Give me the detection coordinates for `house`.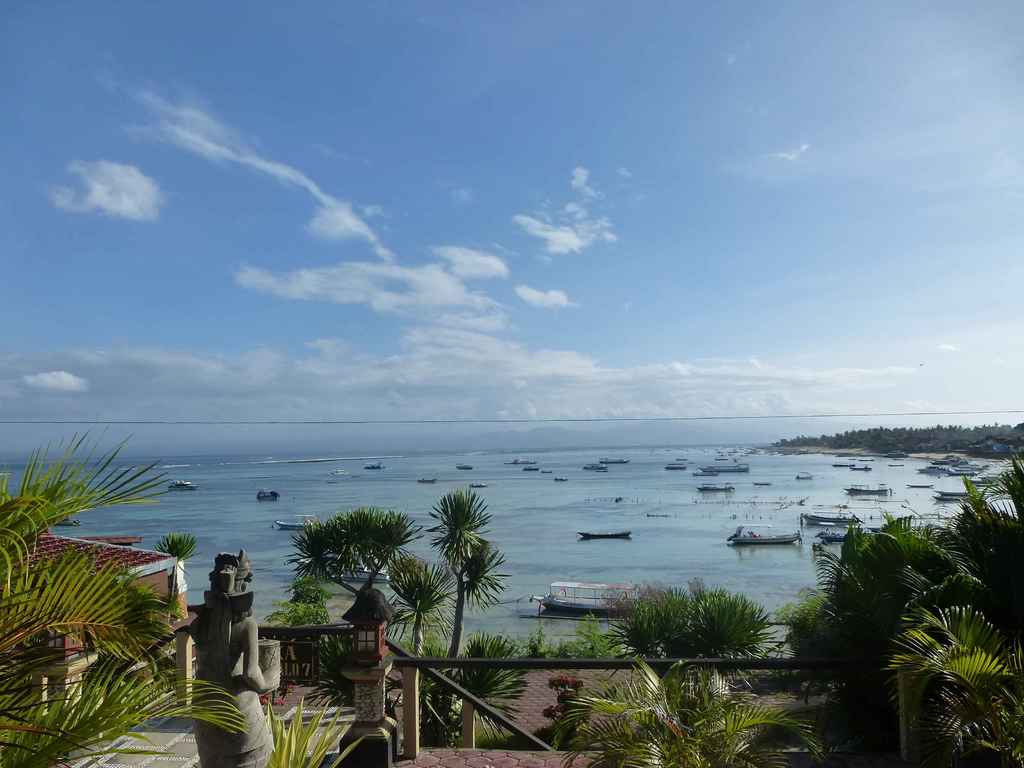
(0,486,182,740).
